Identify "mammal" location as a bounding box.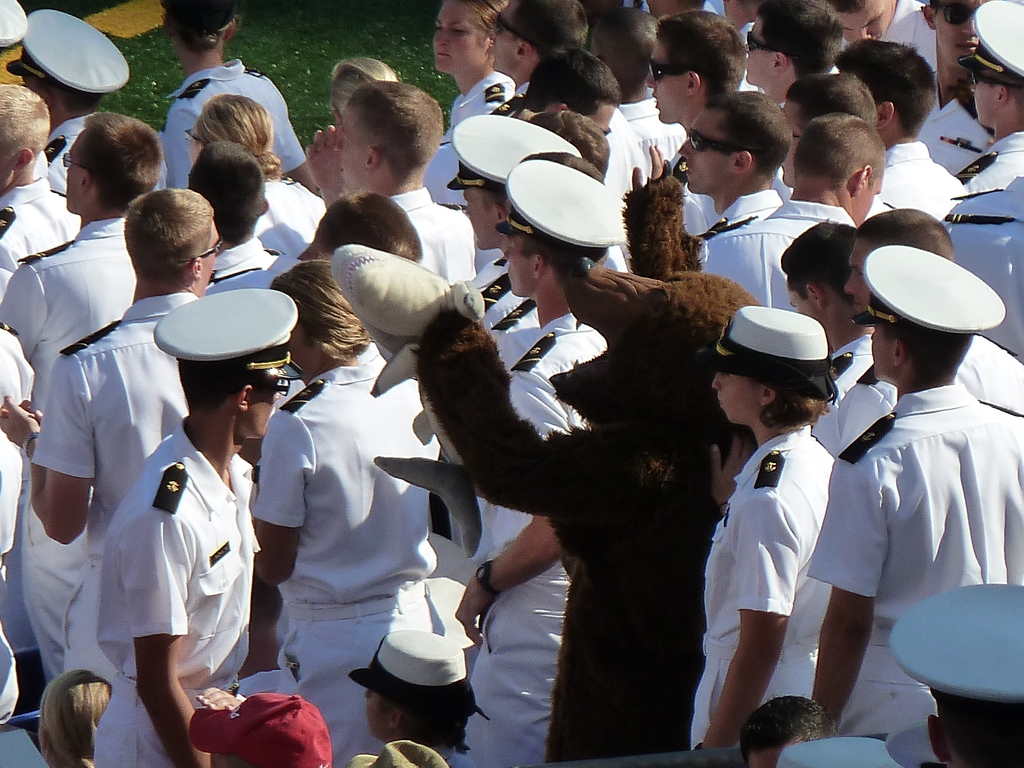
BBox(742, 691, 827, 767).
